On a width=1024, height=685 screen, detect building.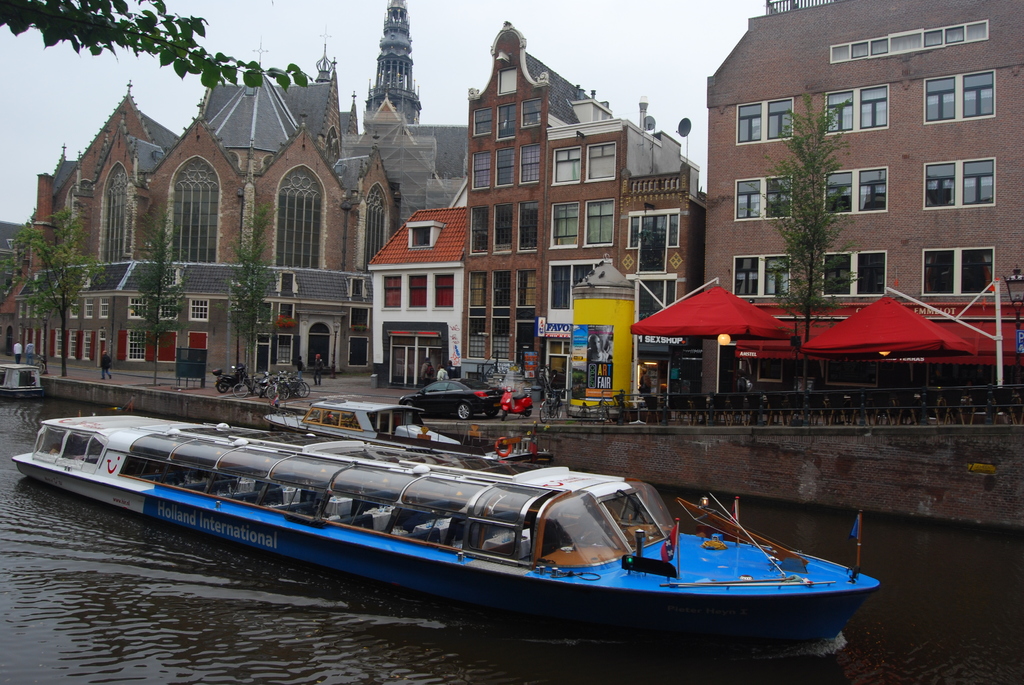
box=[364, 198, 468, 387].
